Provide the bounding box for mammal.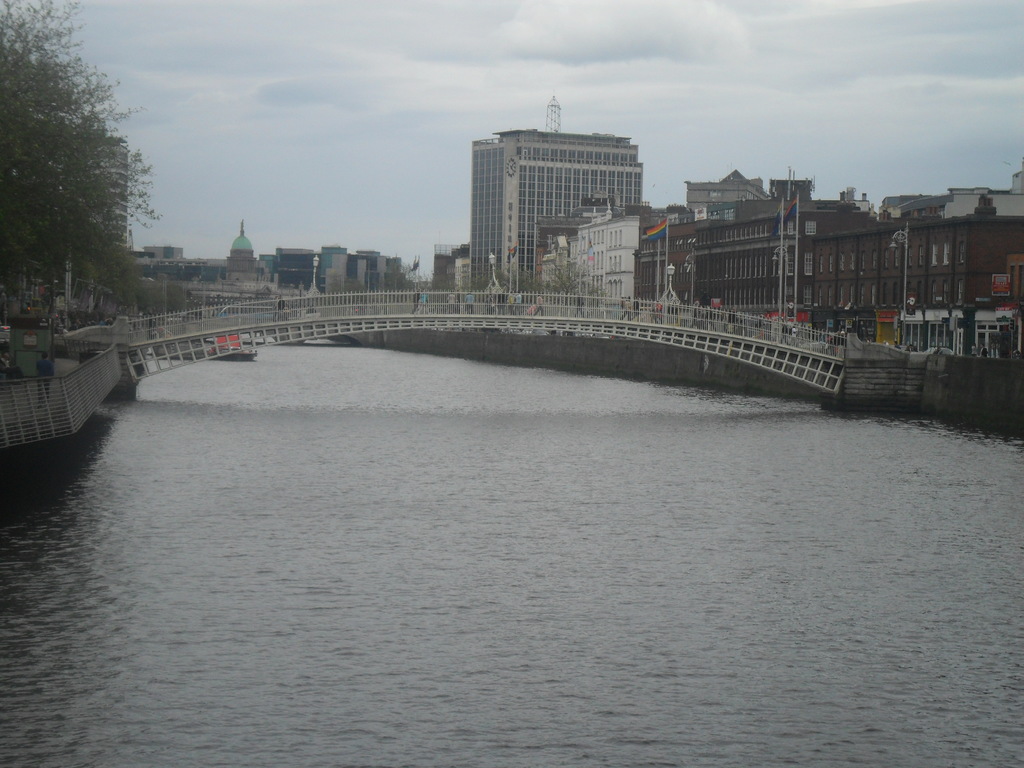
(632, 296, 640, 323).
